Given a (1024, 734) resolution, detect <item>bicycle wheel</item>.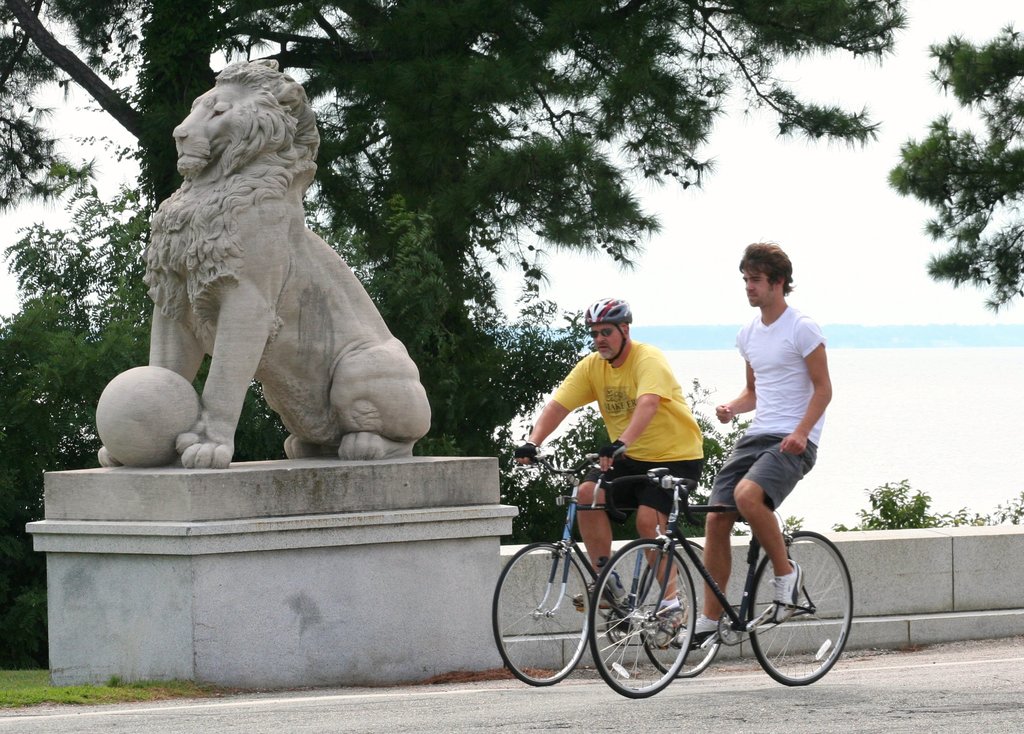
box=[591, 531, 694, 700].
